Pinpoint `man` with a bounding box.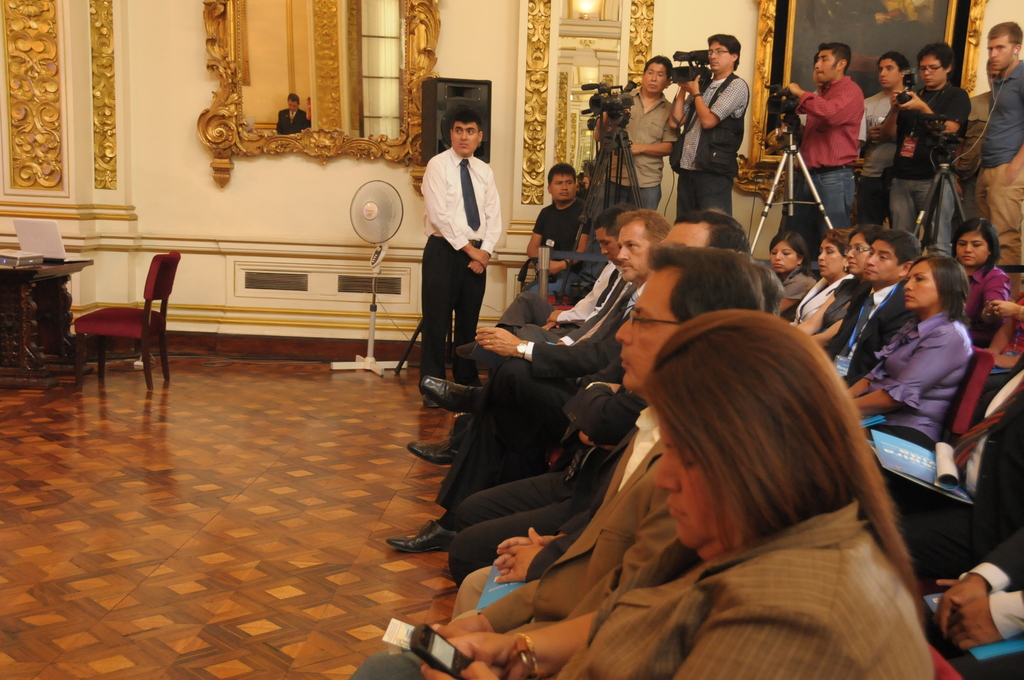
crop(666, 36, 750, 216).
